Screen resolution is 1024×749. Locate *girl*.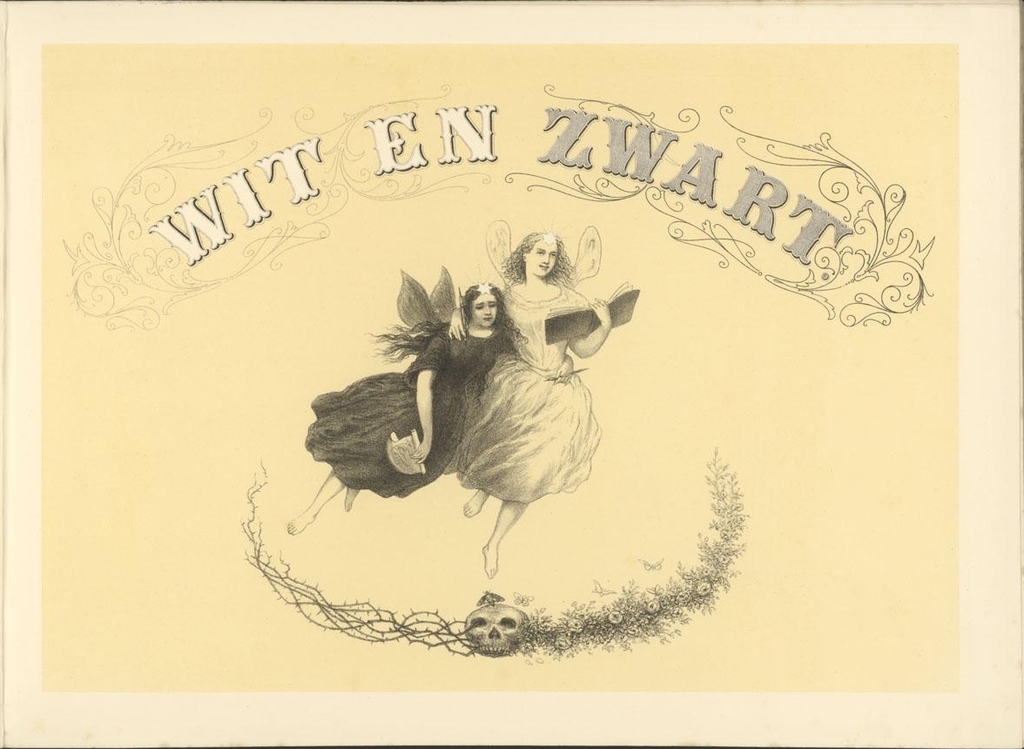
444, 220, 615, 575.
